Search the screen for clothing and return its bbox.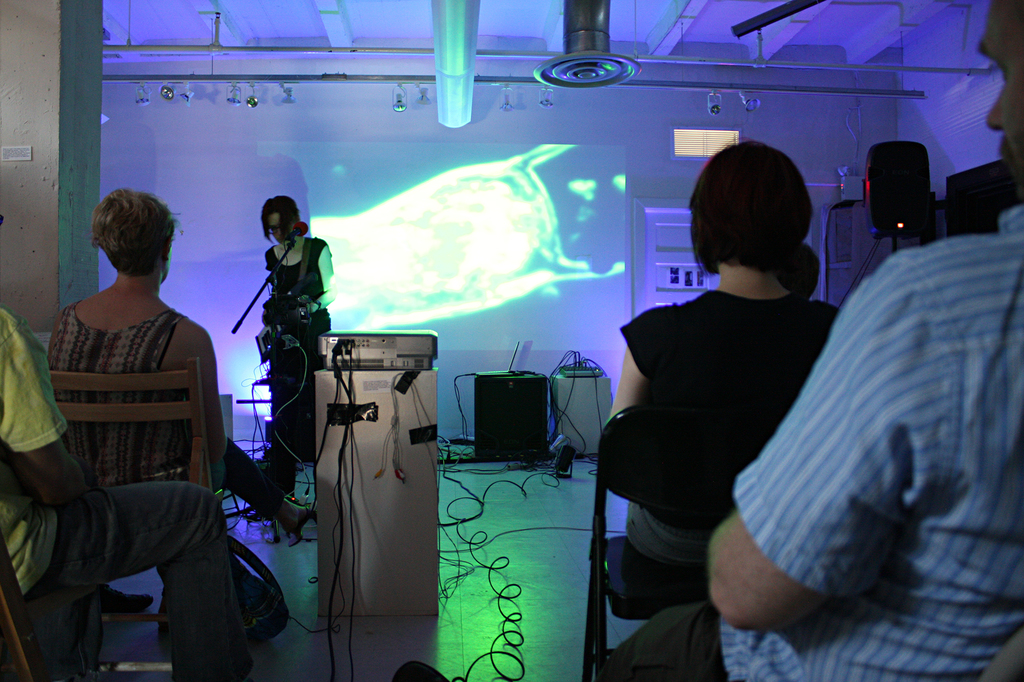
Found: (707,178,1009,673).
